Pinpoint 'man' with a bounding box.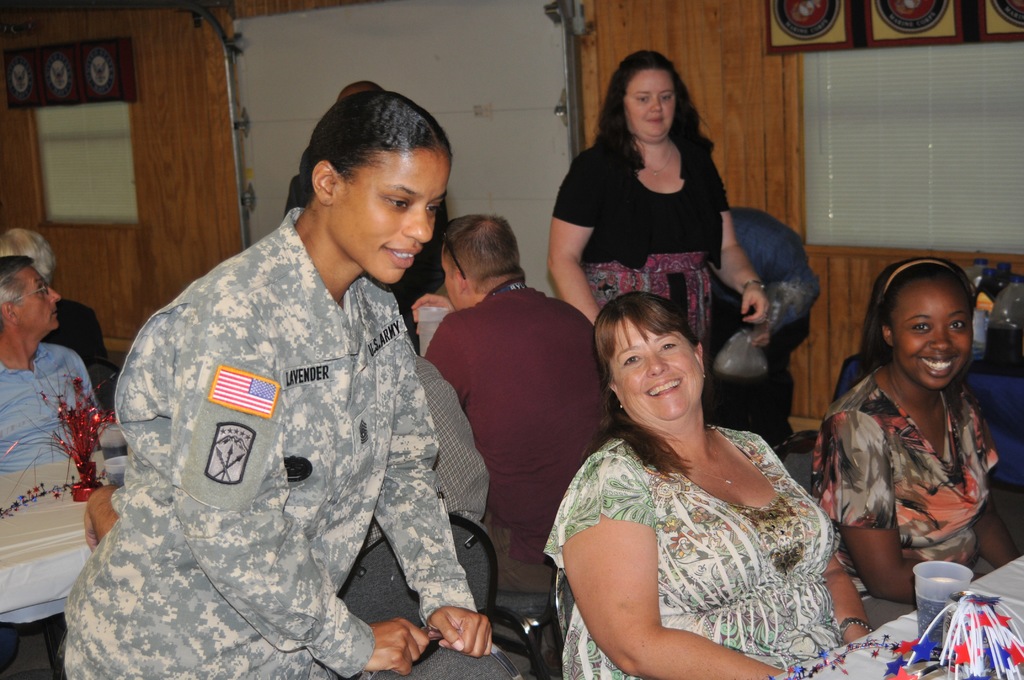
crop(0, 249, 106, 485).
